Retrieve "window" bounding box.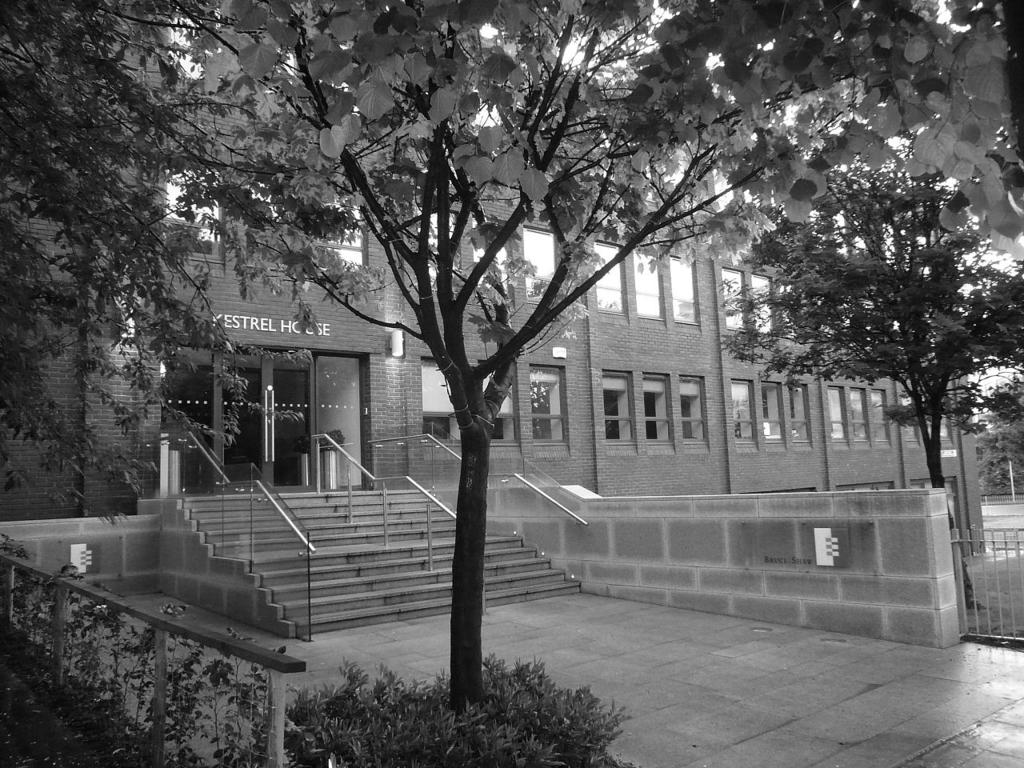
Bounding box: {"x1": 851, "y1": 389, "x2": 871, "y2": 441}.
